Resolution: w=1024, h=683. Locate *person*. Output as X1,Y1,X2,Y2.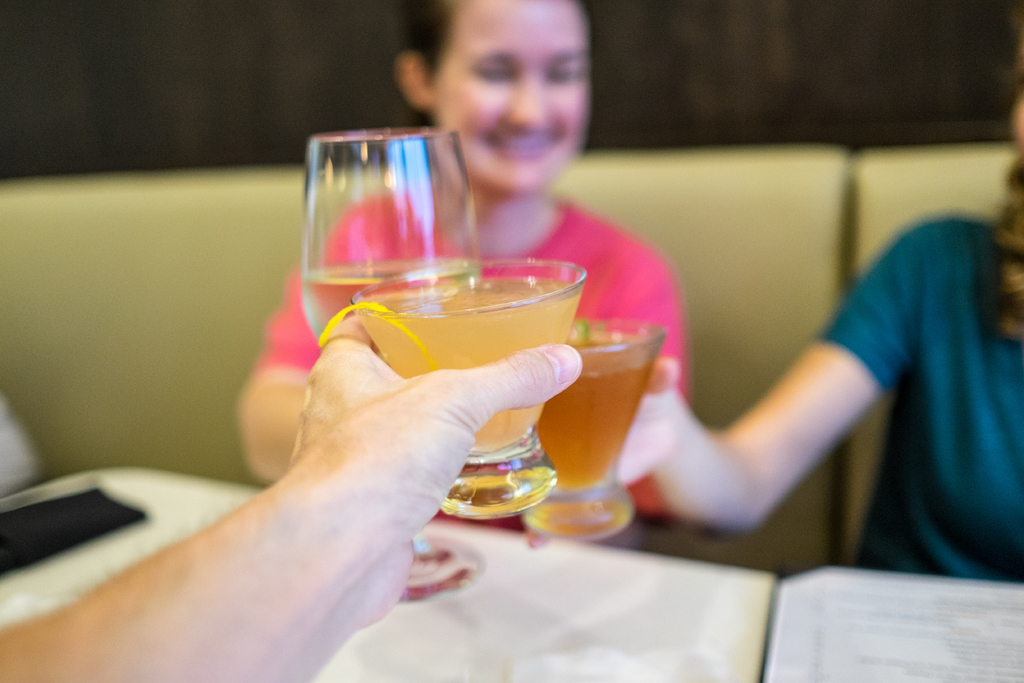
0,336,573,682.
